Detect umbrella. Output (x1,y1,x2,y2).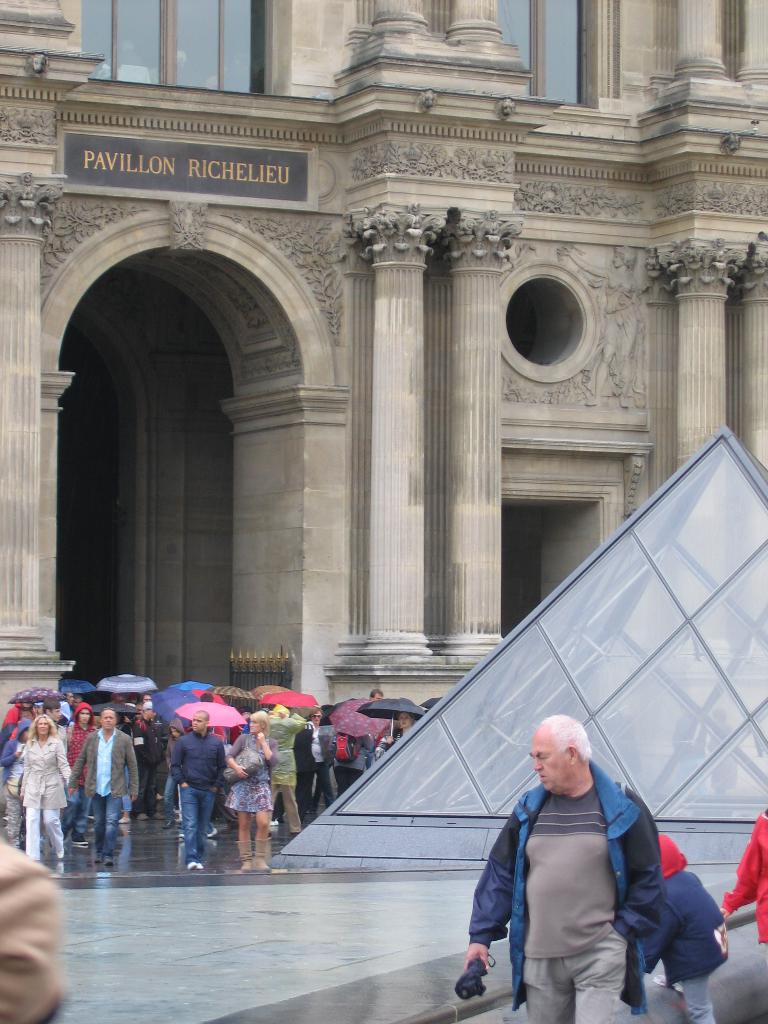
(353,701,430,748).
